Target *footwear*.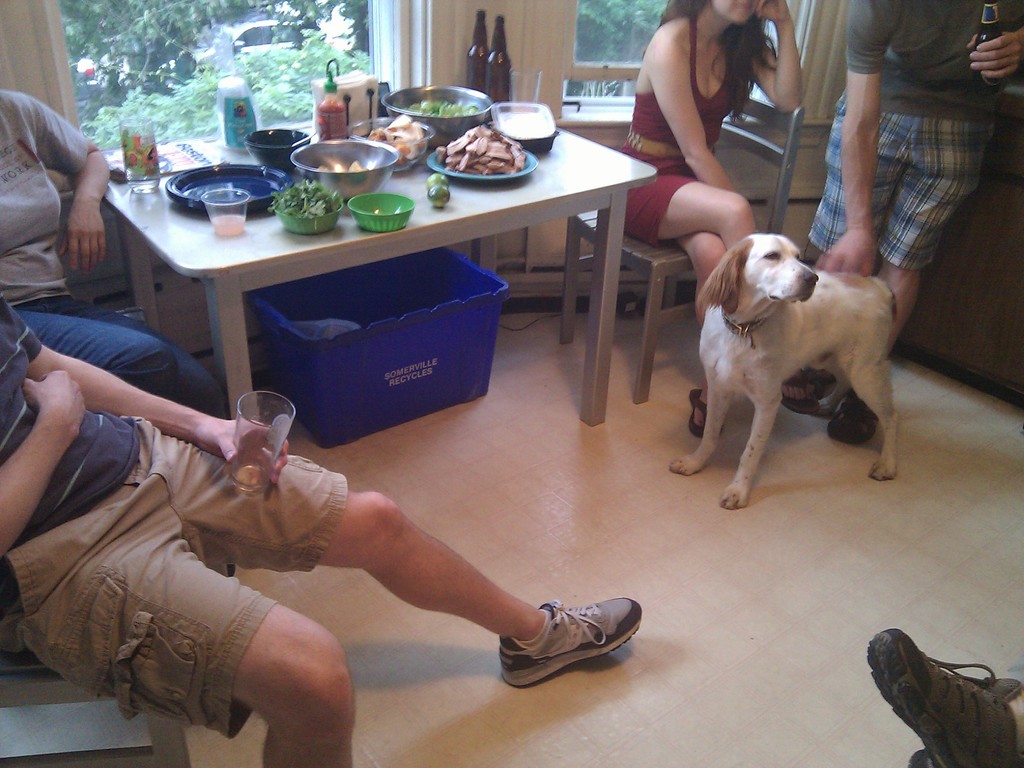
Target region: bbox=(822, 383, 885, 451).
